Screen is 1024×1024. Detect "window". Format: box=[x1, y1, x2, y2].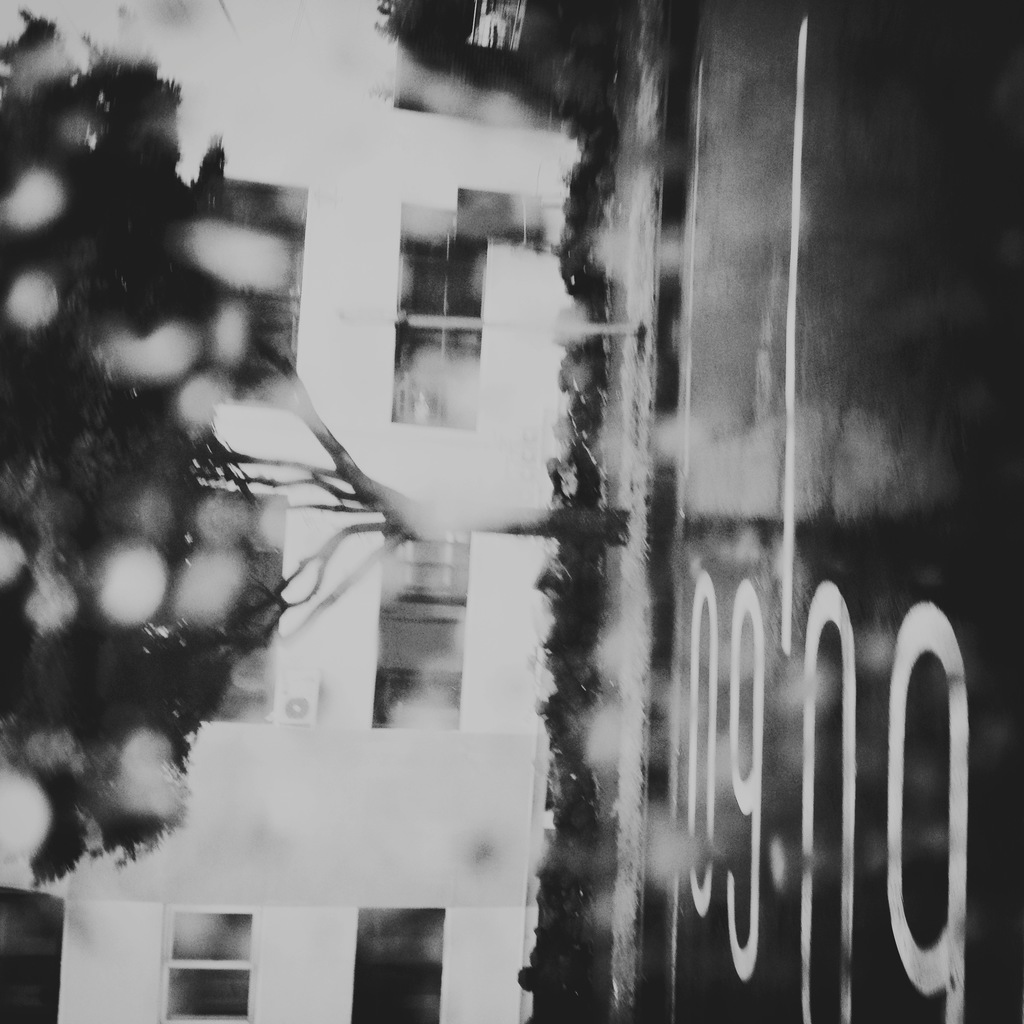
box=[397, 204, 484, 423].
